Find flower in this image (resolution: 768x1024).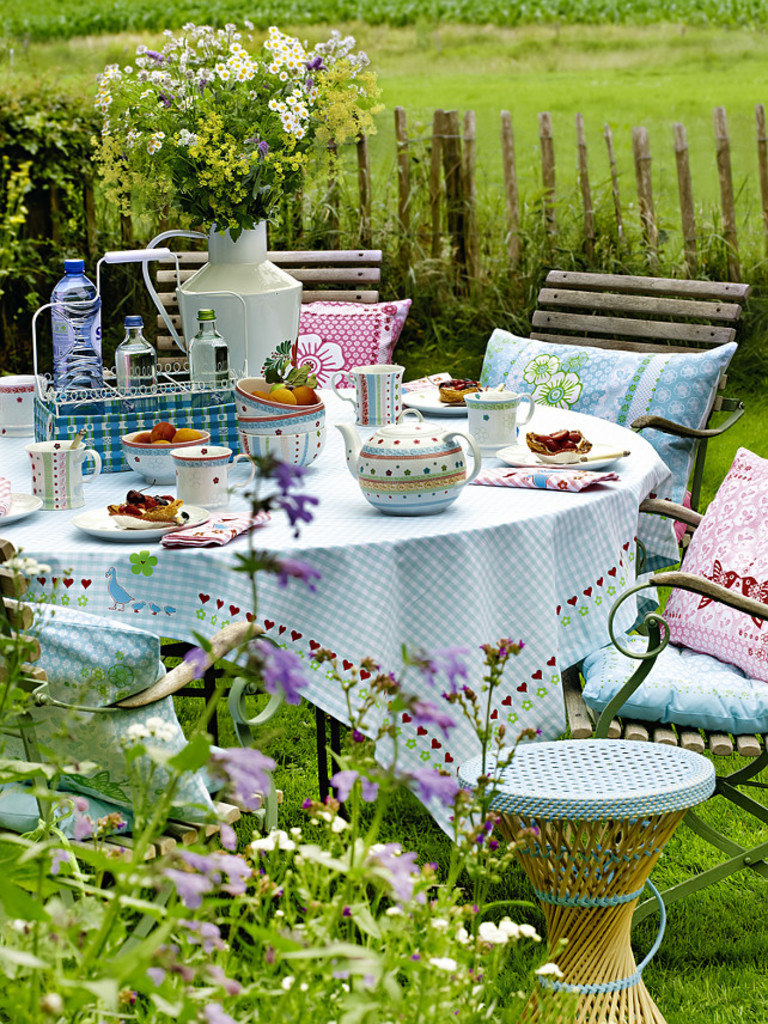
258 560 323 592.
